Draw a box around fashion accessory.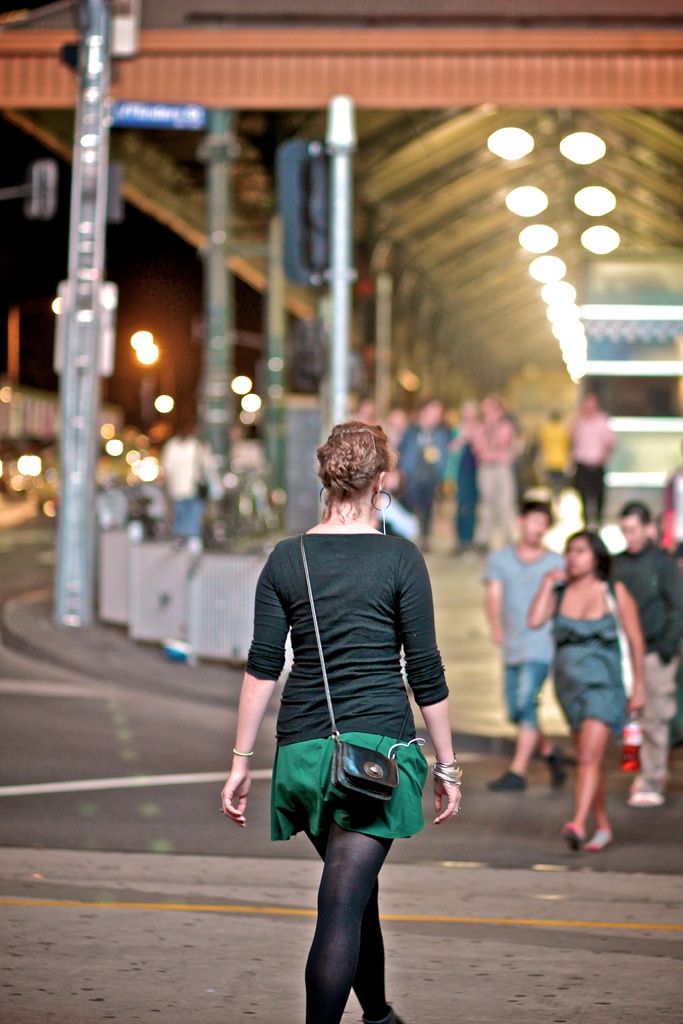
(488, 769, 525, 792).
